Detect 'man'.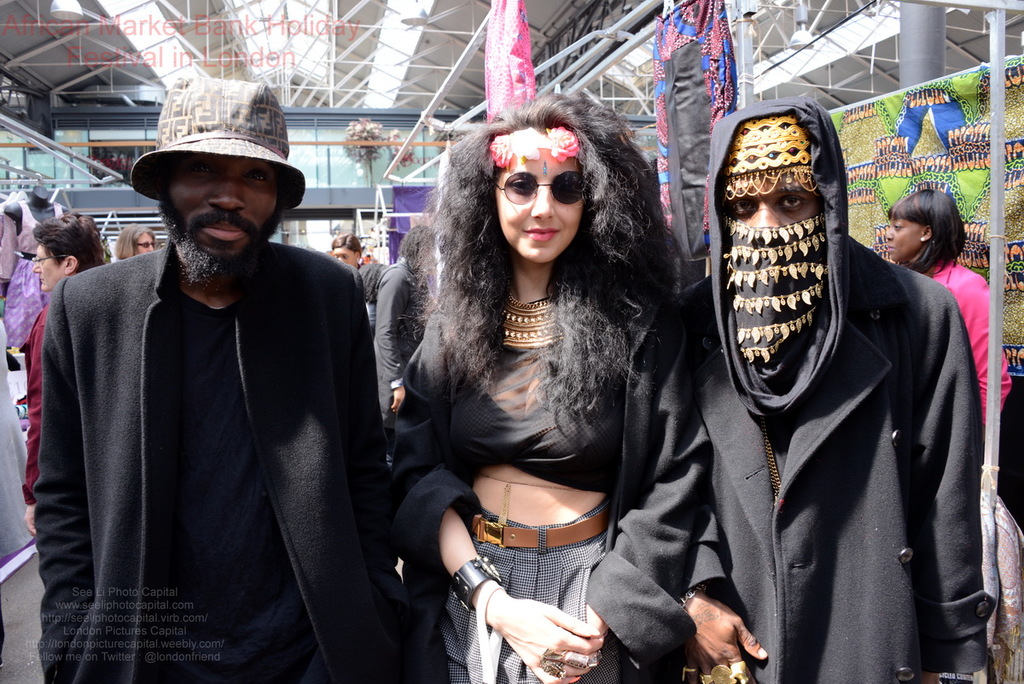
Detected at x1=676 y1=98 x2=996 y2=683.
